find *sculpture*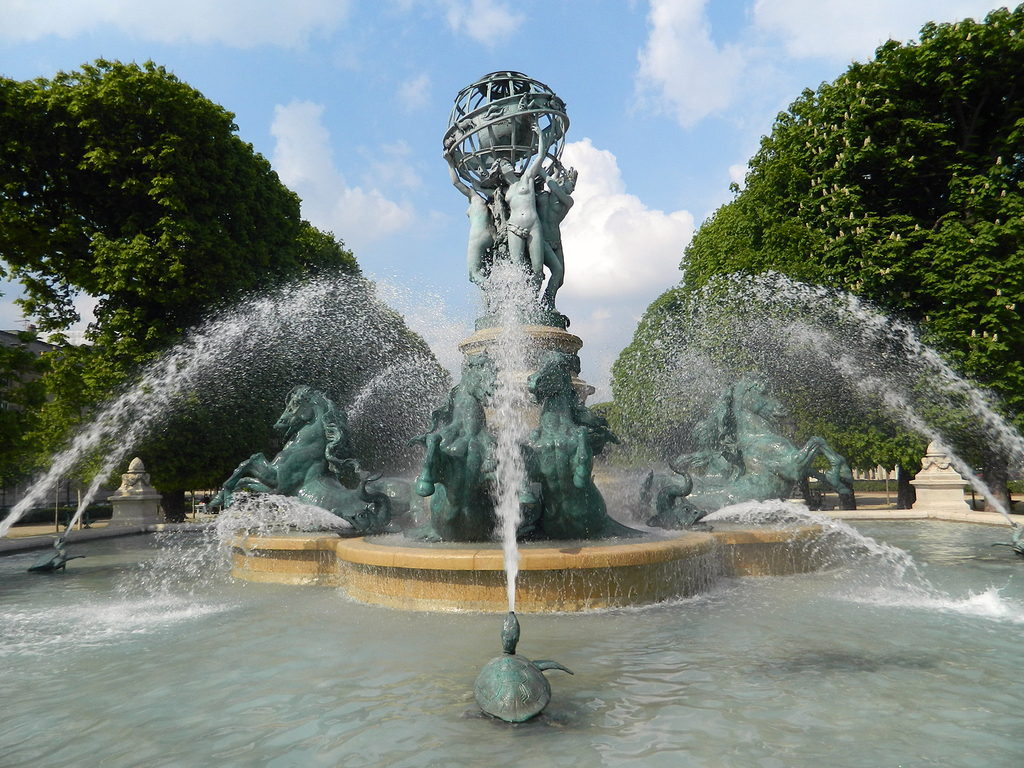
(x1=407, y1=355, x2=502, y2=545)
